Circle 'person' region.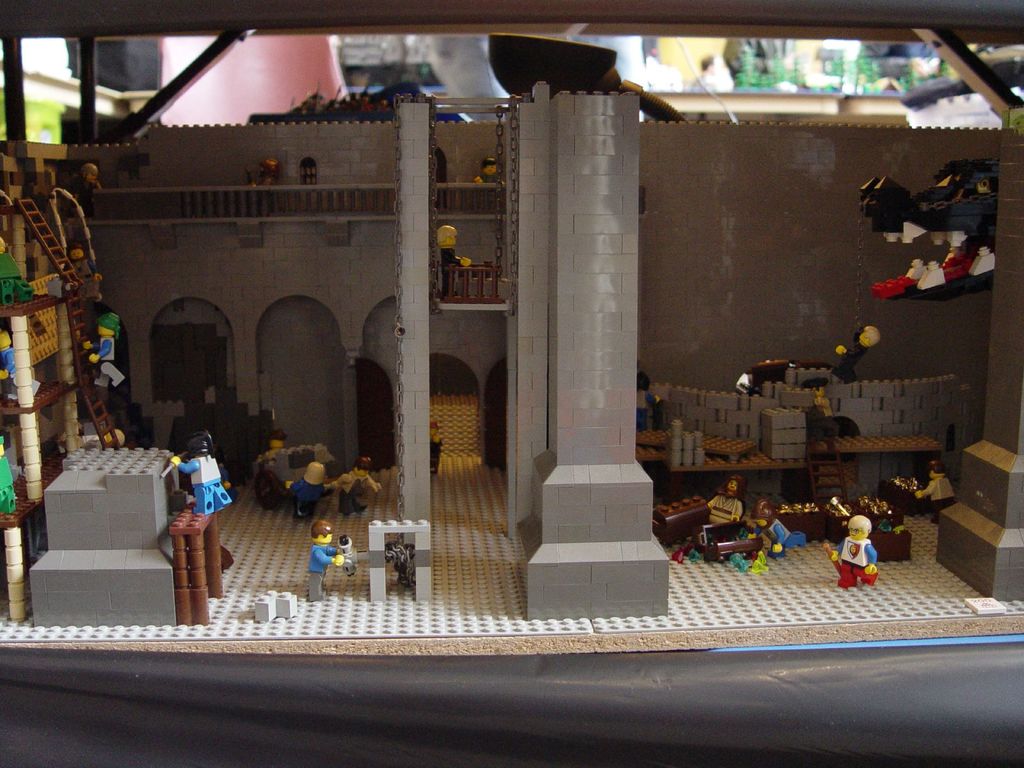
Region: region(169, 428, 232, 522).
